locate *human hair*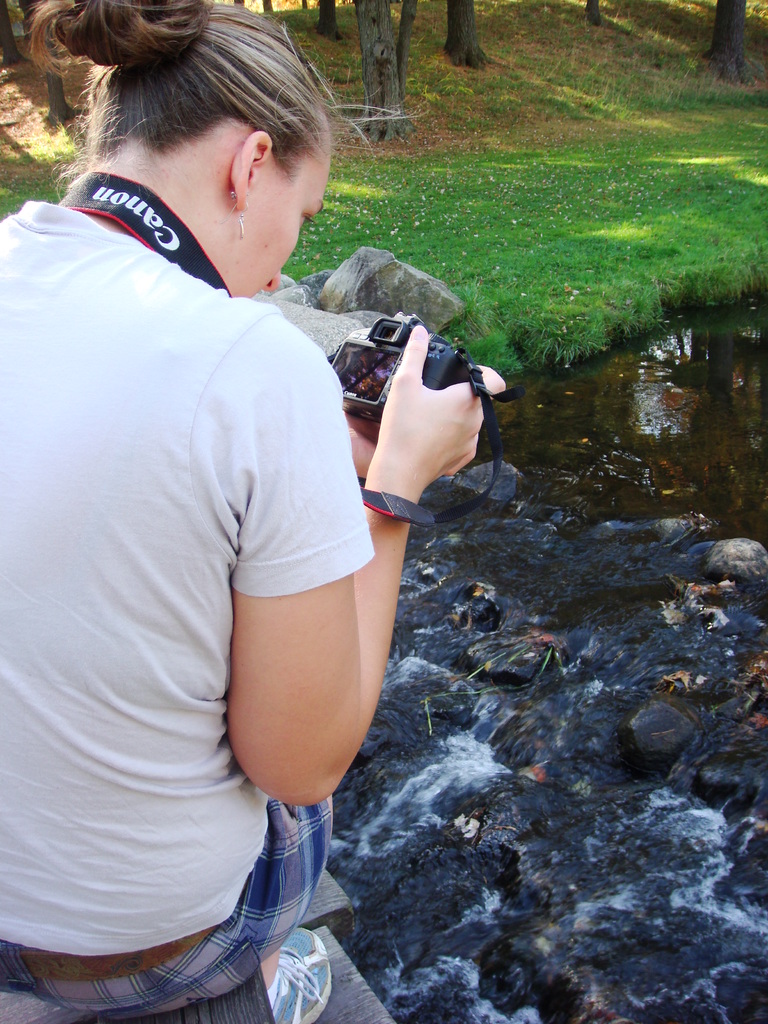
24:0:331:164
